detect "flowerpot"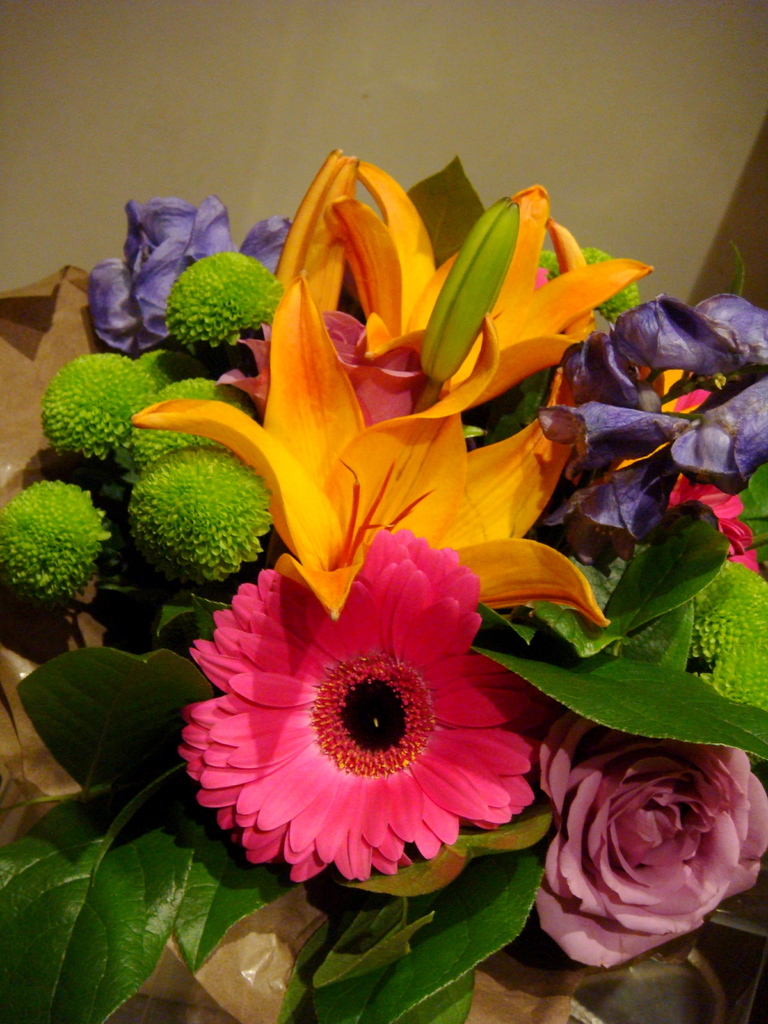
locate(0, 613, 767, 1023)
